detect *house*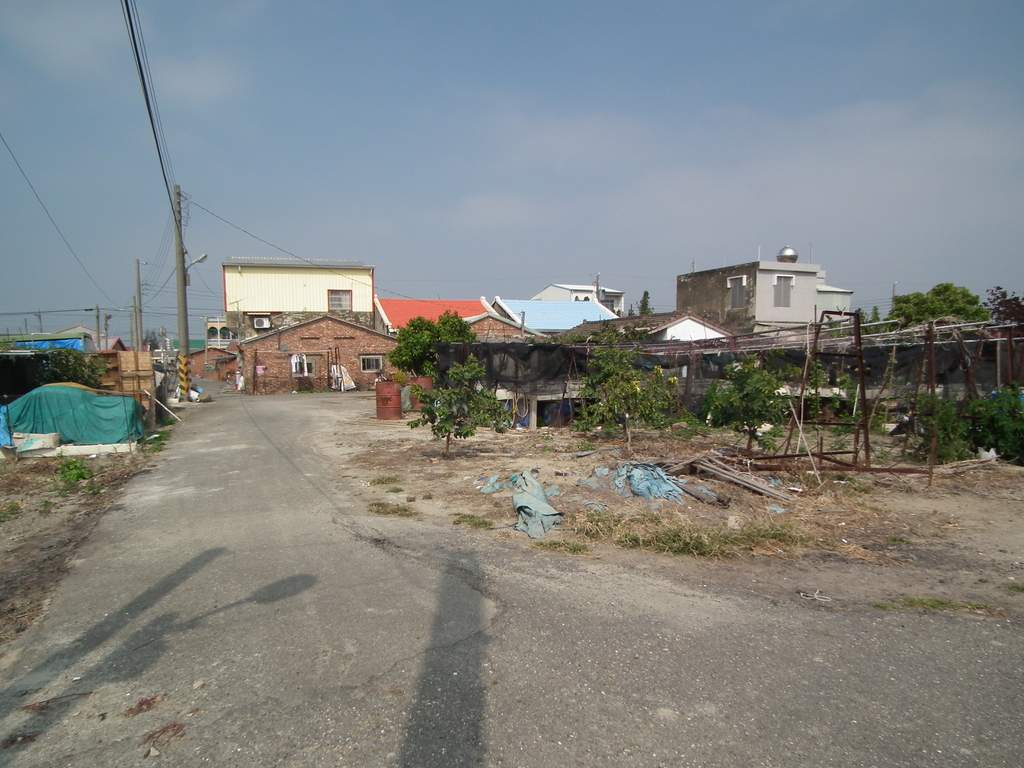
region(376, 294, 493, 345)
